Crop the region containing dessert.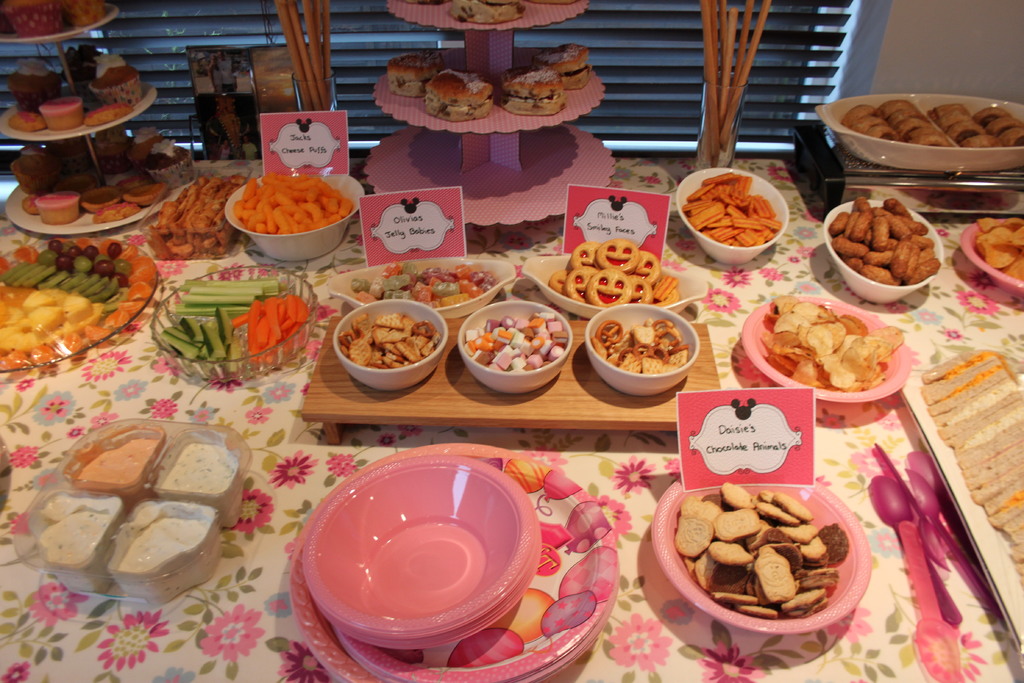
Crop region: select_region(15, 109, 46, 128).
